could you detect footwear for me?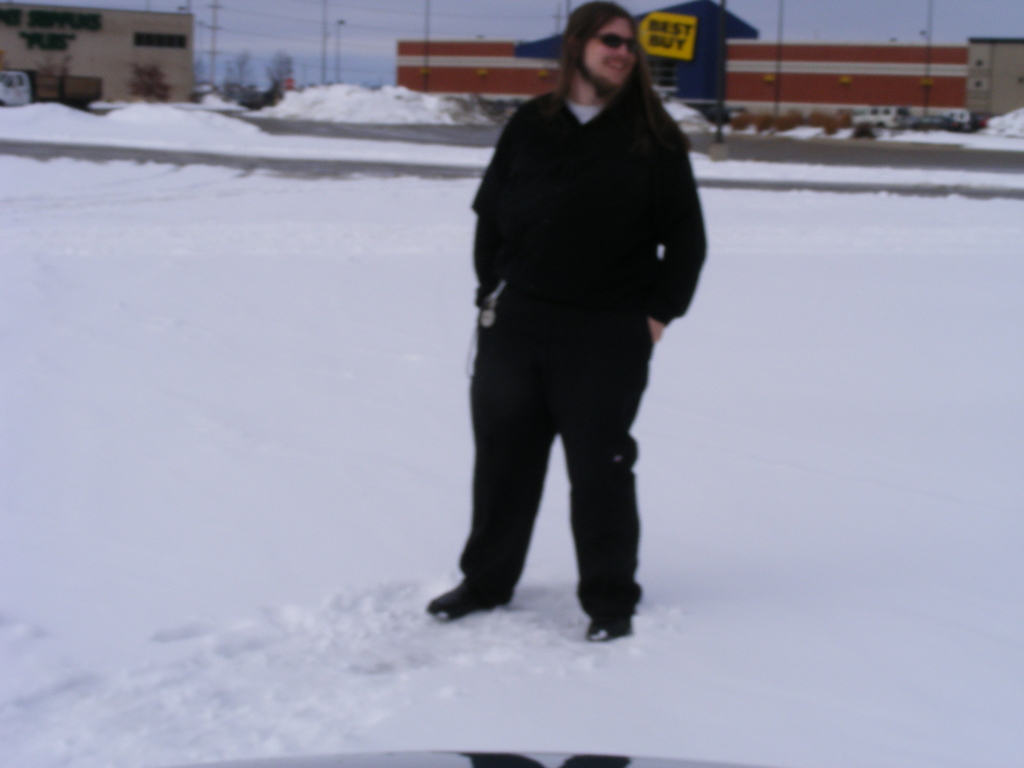
Detection result: box(586, 611, 634, 643).
